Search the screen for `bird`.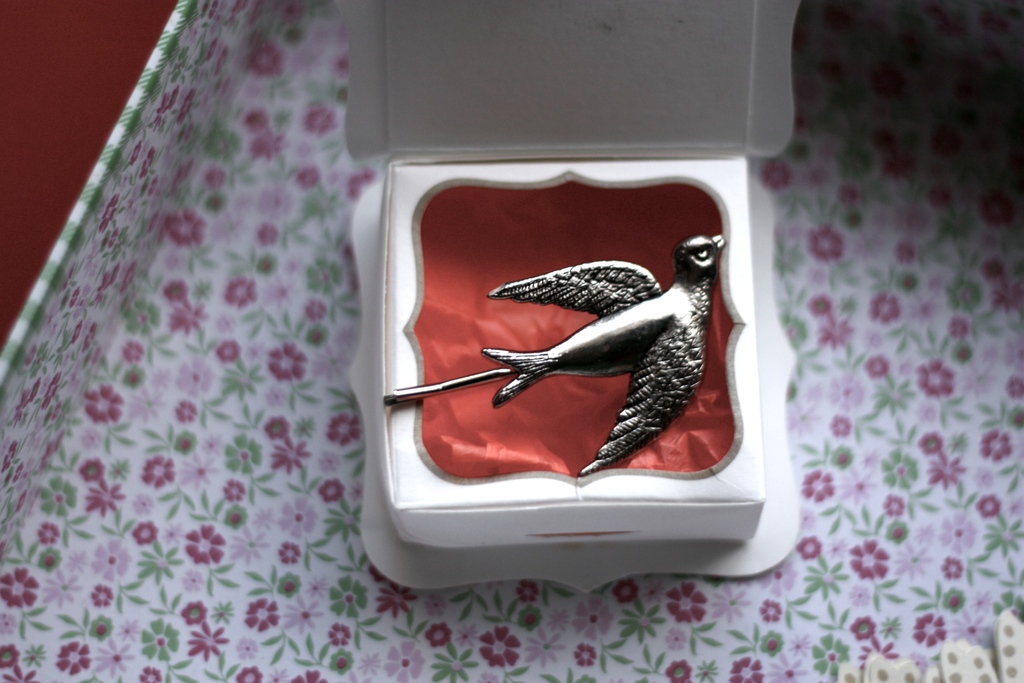
Found at 438:226:735:491.
